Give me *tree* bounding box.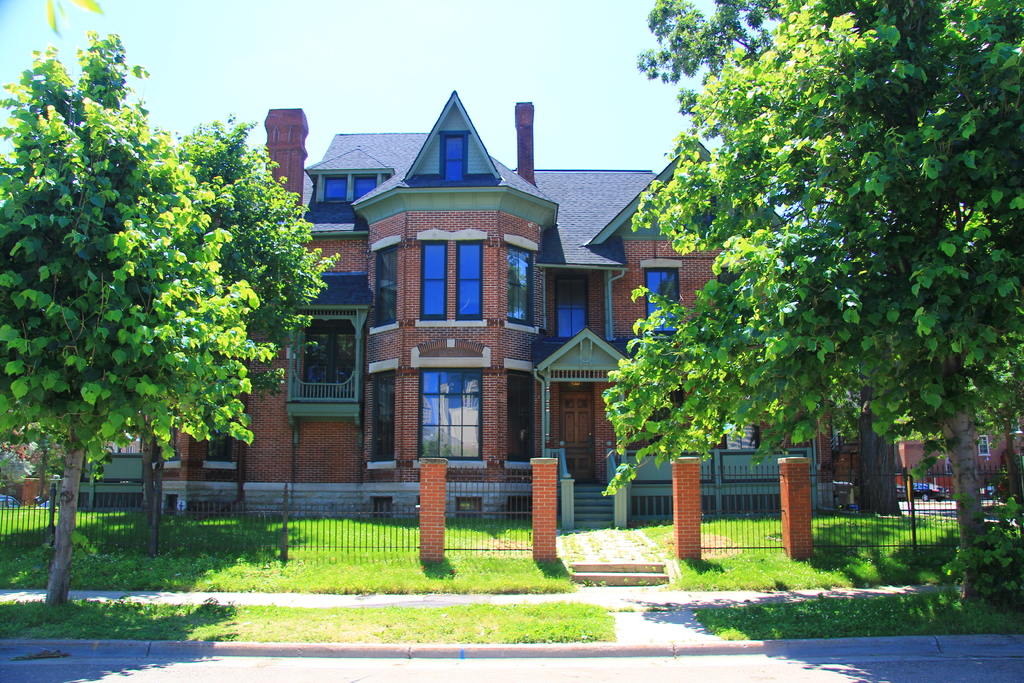
<bbox>170, 115, 316, 524</bbox>.
